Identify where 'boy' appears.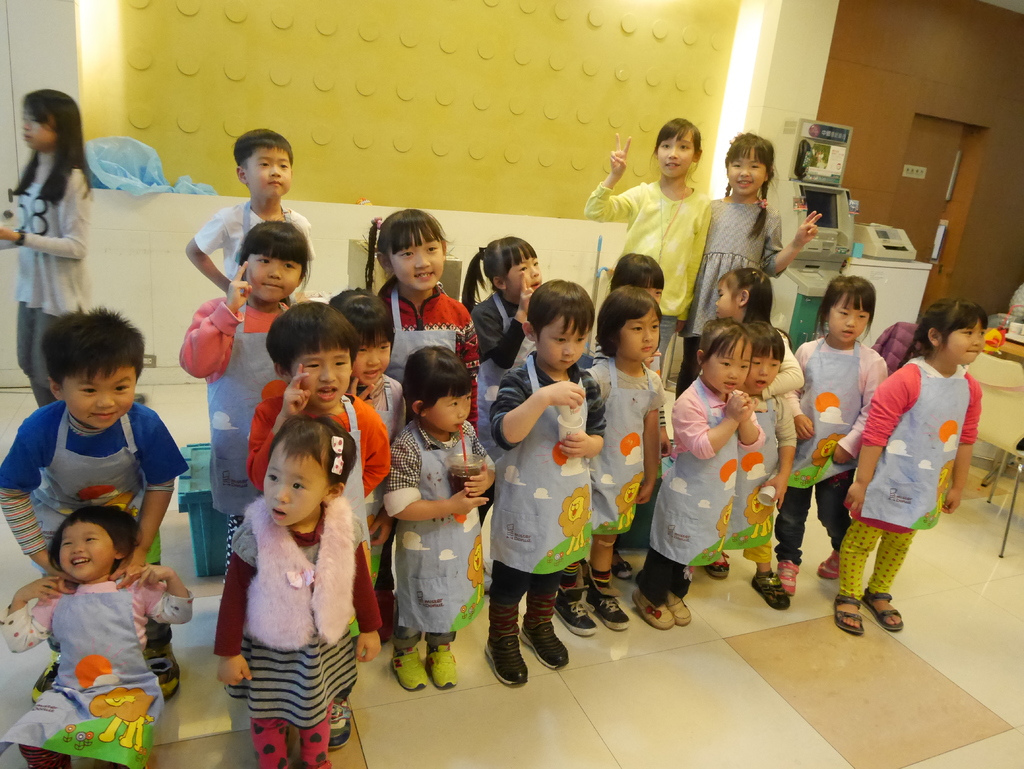
Appears at <region>247, 301, 390, 499</region>.
